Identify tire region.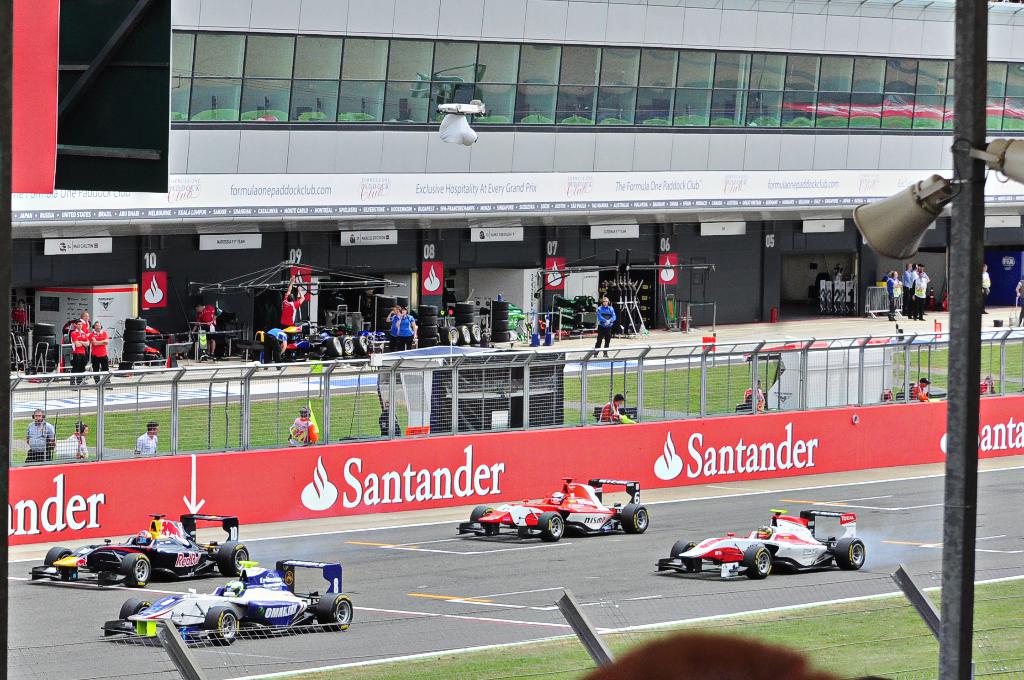
Region: locate(445, 326, 459, 344).
